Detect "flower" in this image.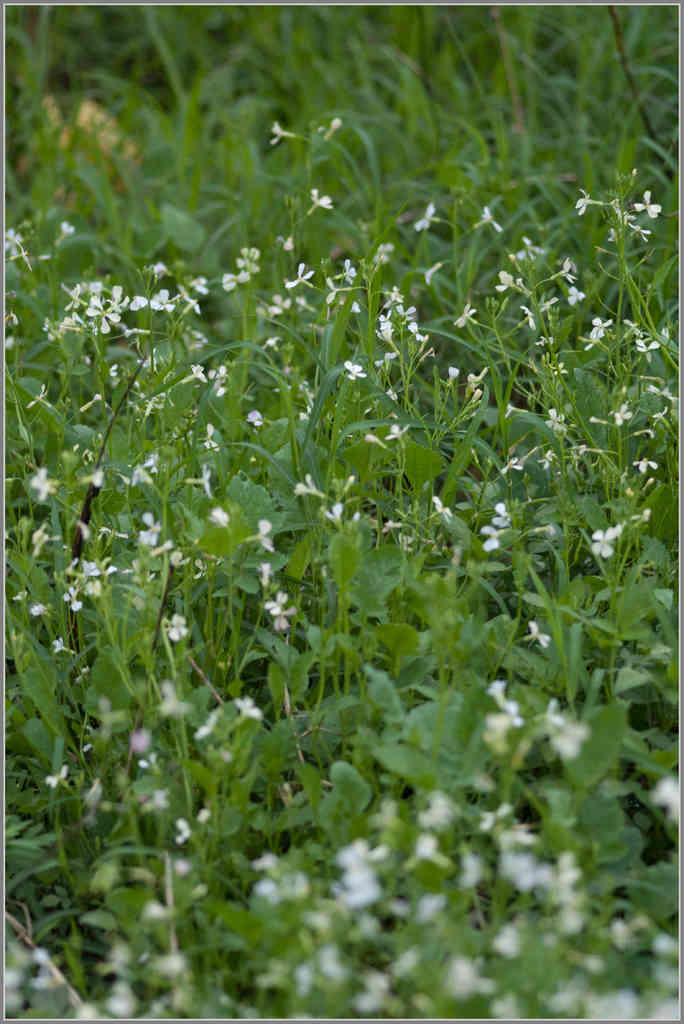
Detection: region(594, 518, 623, 560).
